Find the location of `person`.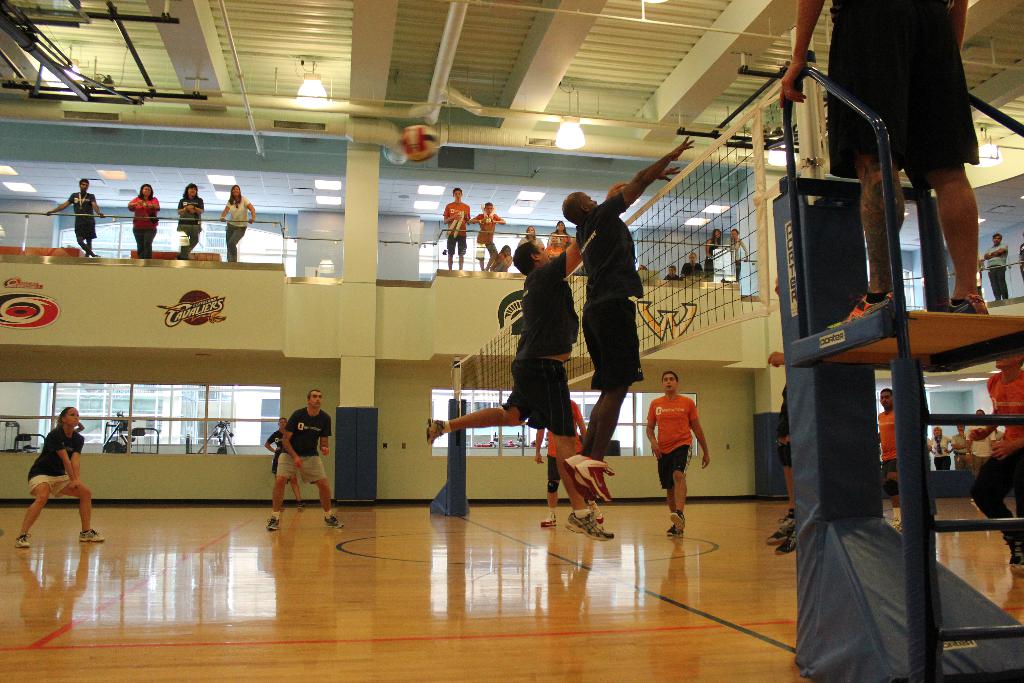
Location: select_region(221, 186, 253, 261).
